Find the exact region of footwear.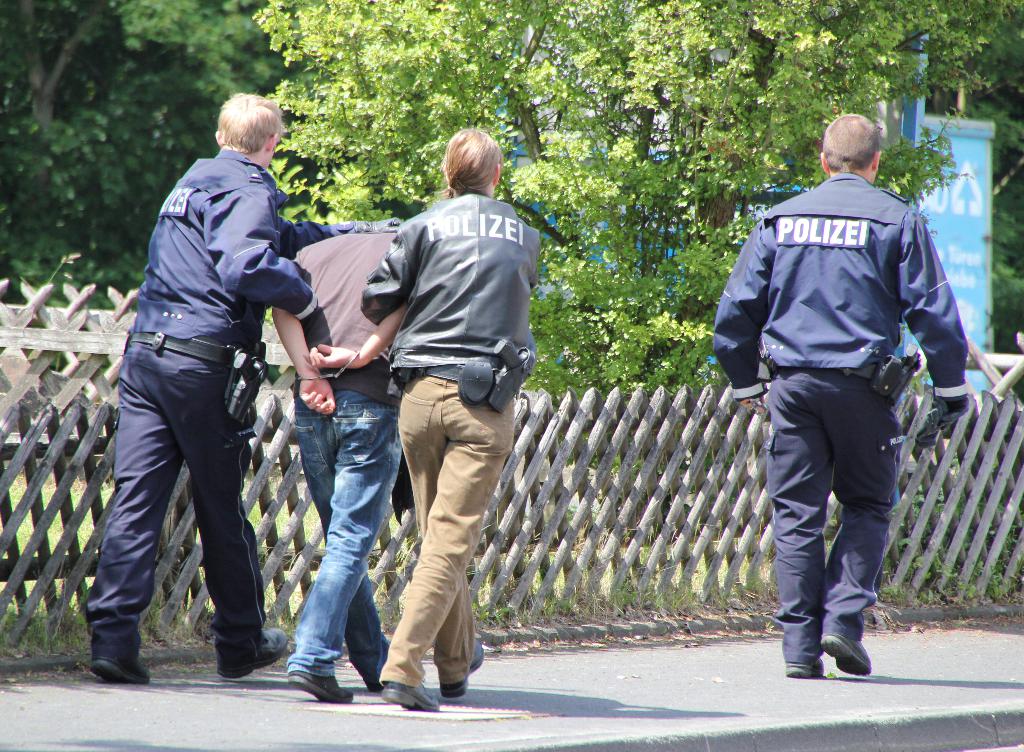
Exact region: bbox(439, 638, 486, 697).
